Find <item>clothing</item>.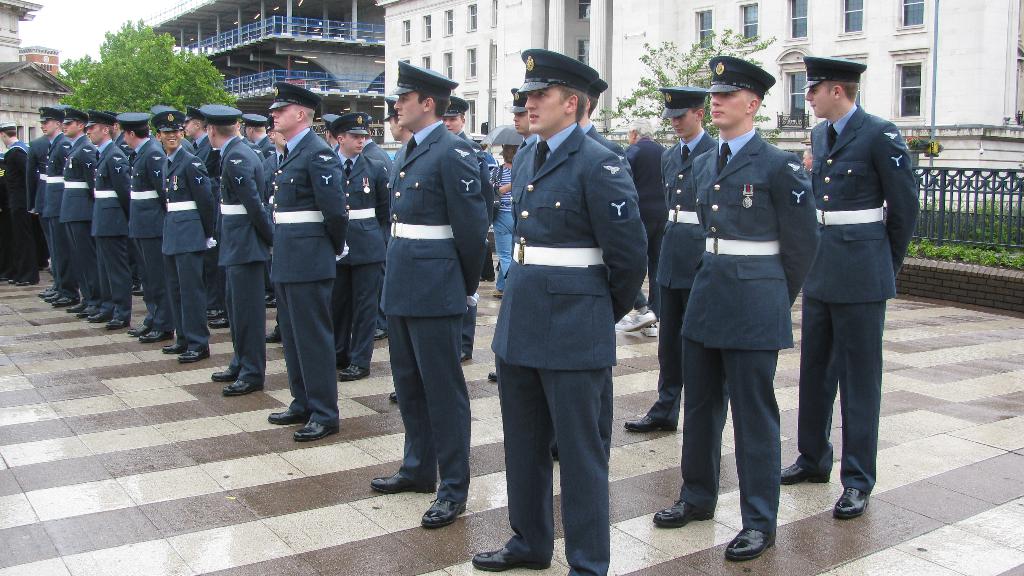
795, 102, 922, 491.
